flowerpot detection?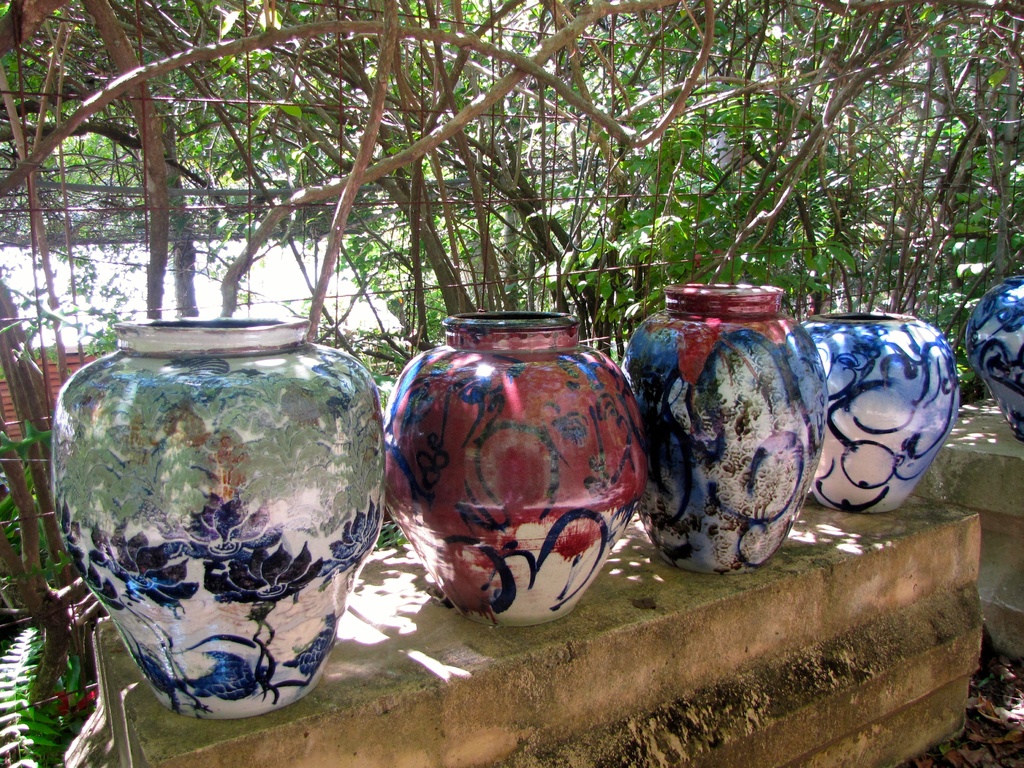
<region>965, 290, 1023, 439</region>
